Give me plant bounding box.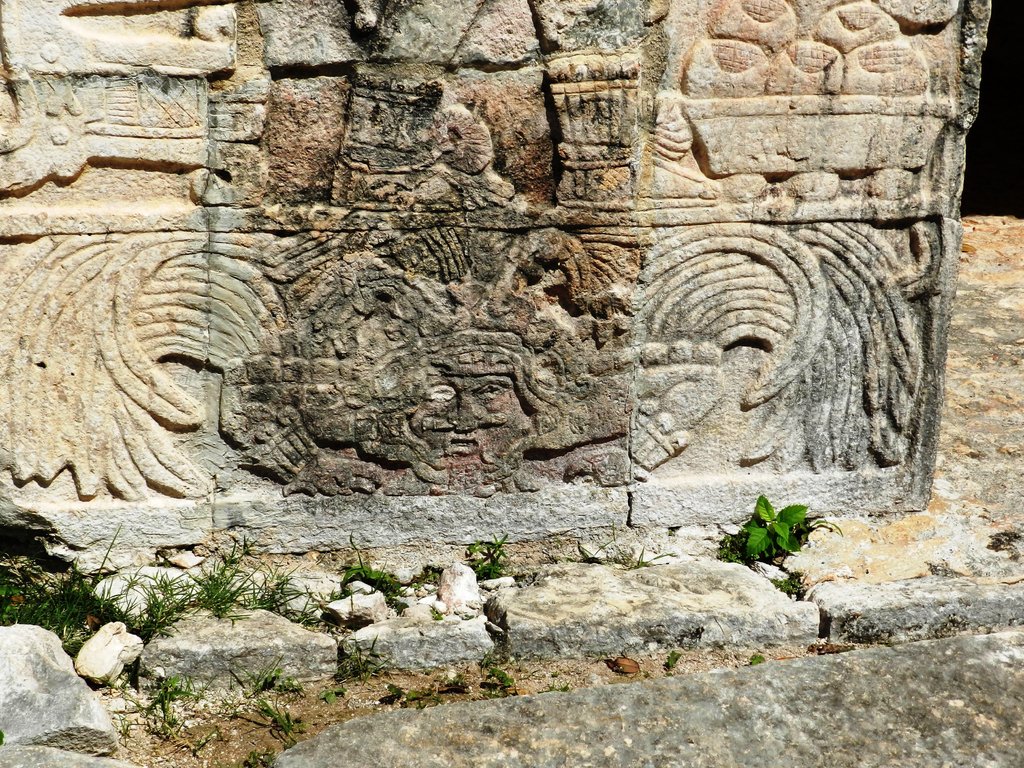
336:538:414:614.
